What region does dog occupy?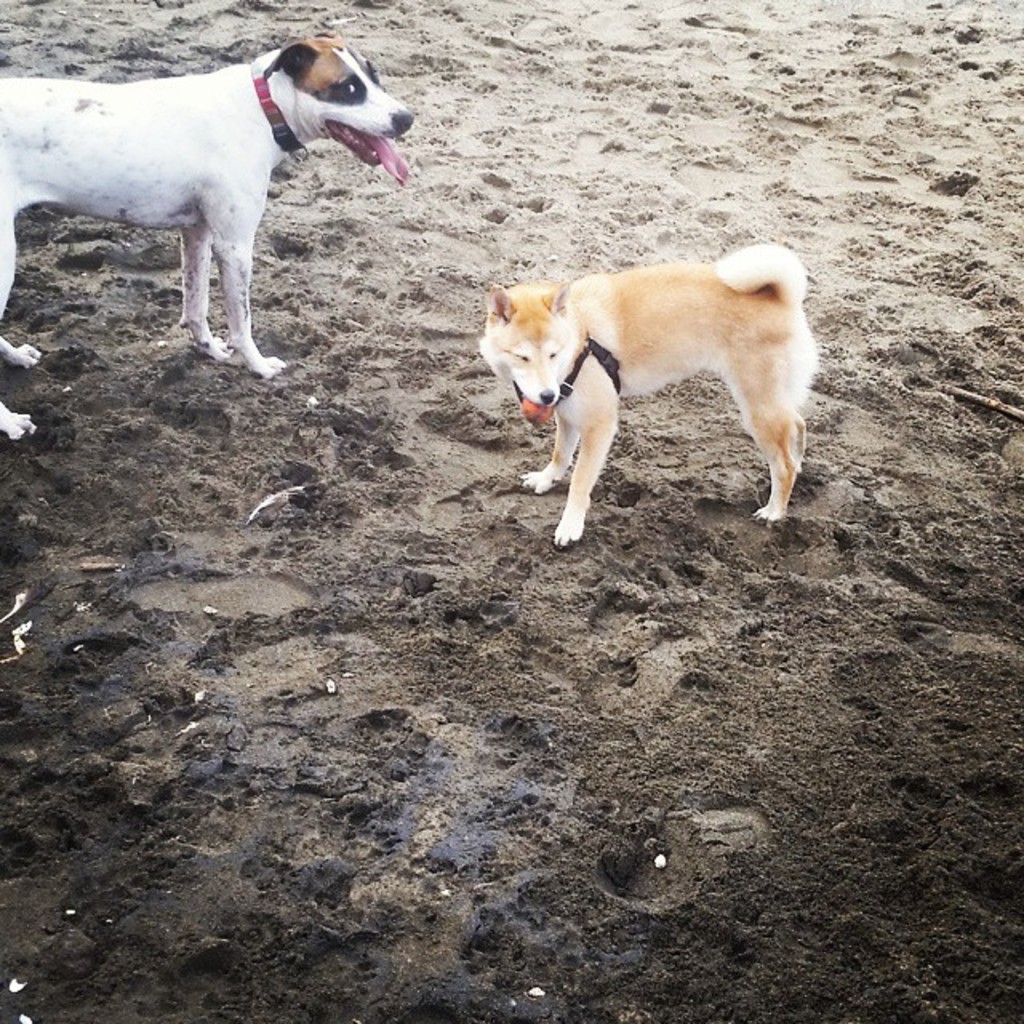
(0, 29, 414, 440).
